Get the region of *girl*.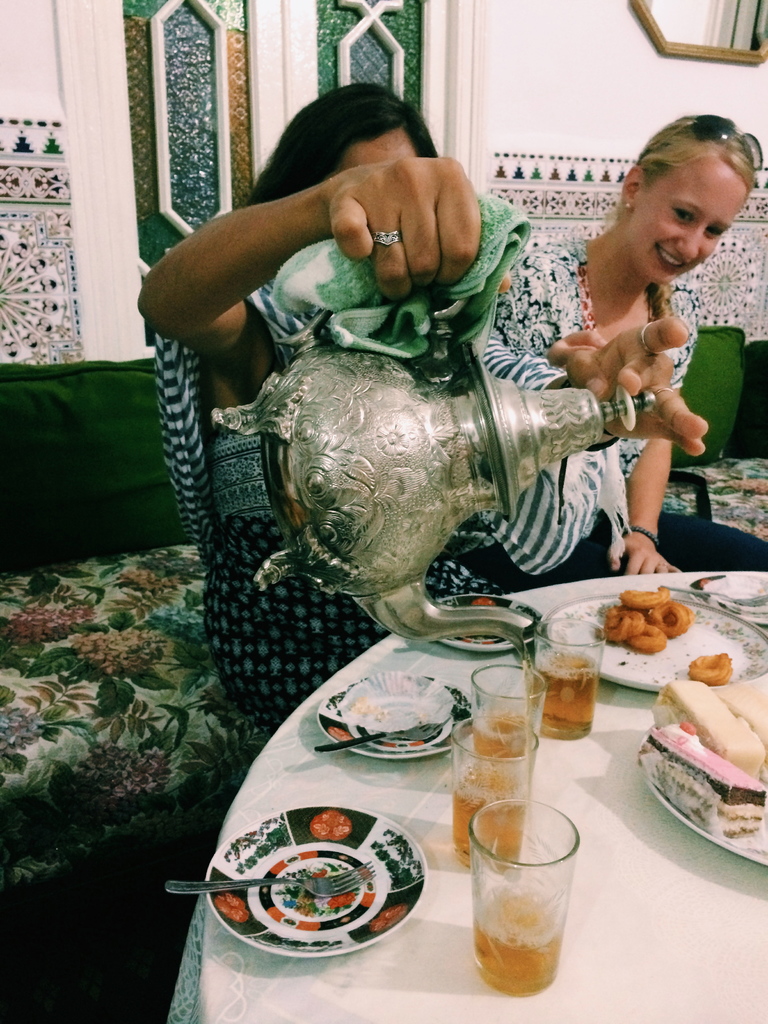
[131,81,712,735].
